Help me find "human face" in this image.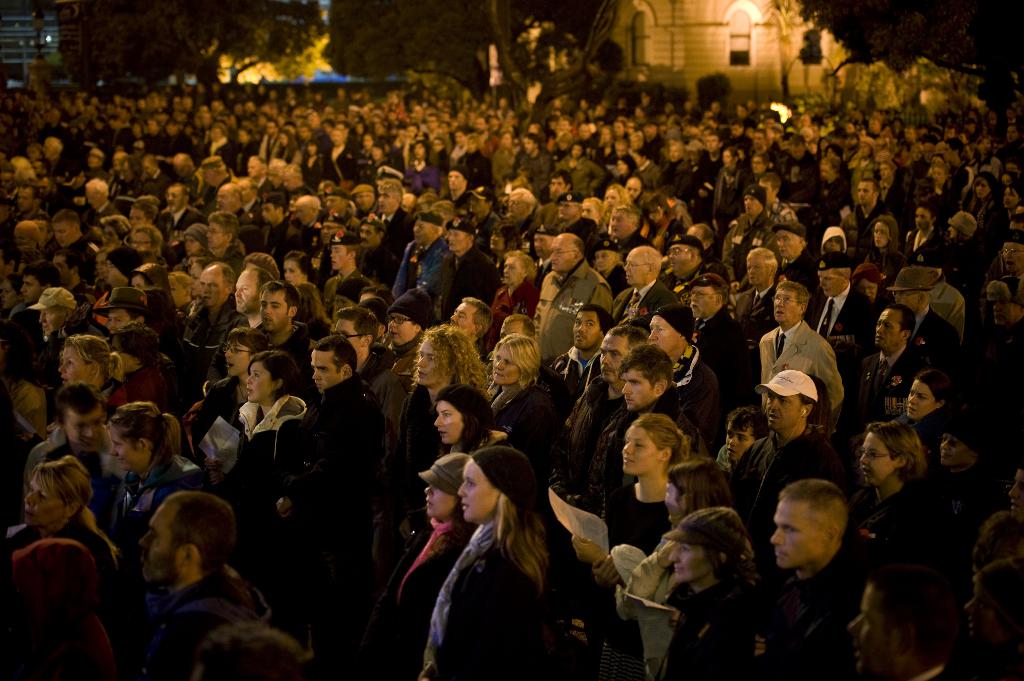
Found it: locate(975, 181, 988, 198).
